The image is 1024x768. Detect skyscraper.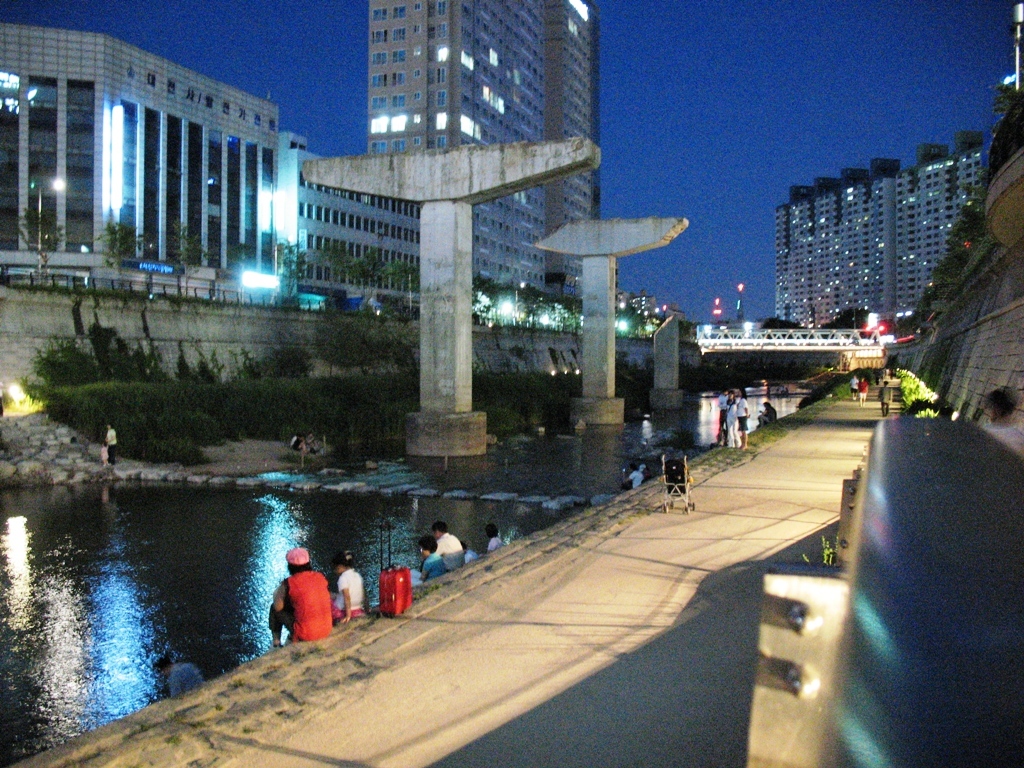
Detection: <box>765,133,975,341</box>.
